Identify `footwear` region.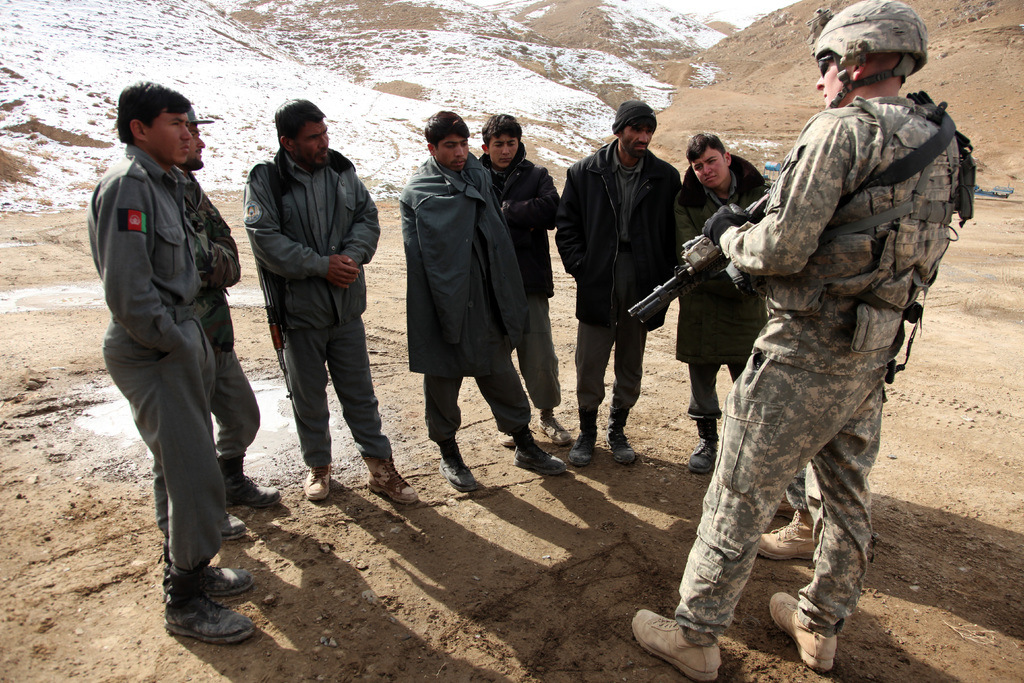
Region: x1=767, y1=587, x2=837, y2=675.
